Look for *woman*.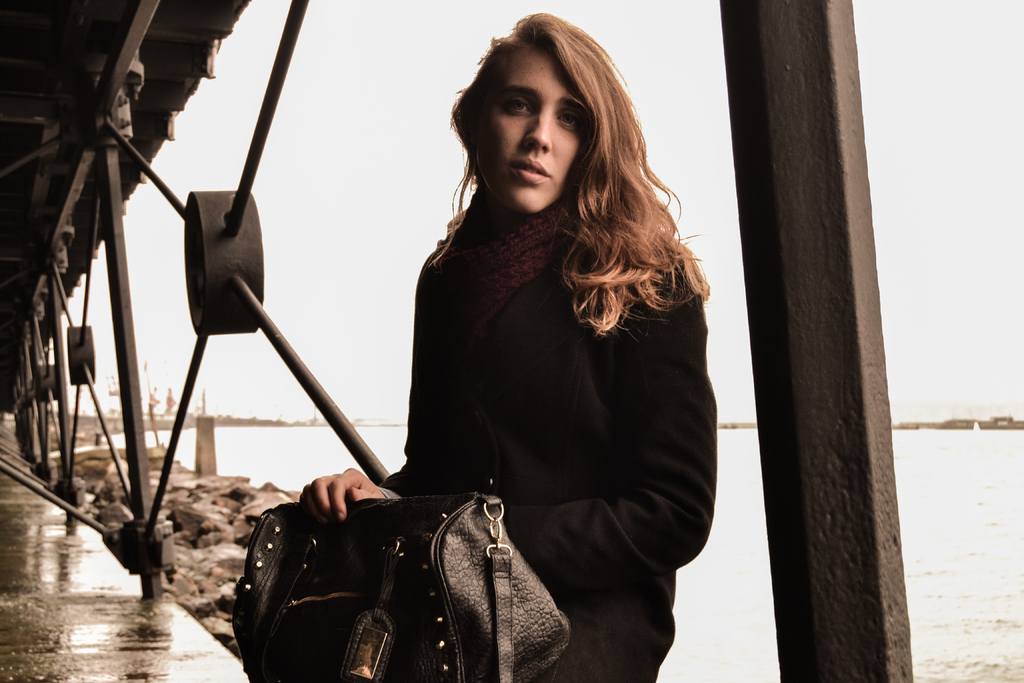
Found: region(307, 19, 732, 675).
